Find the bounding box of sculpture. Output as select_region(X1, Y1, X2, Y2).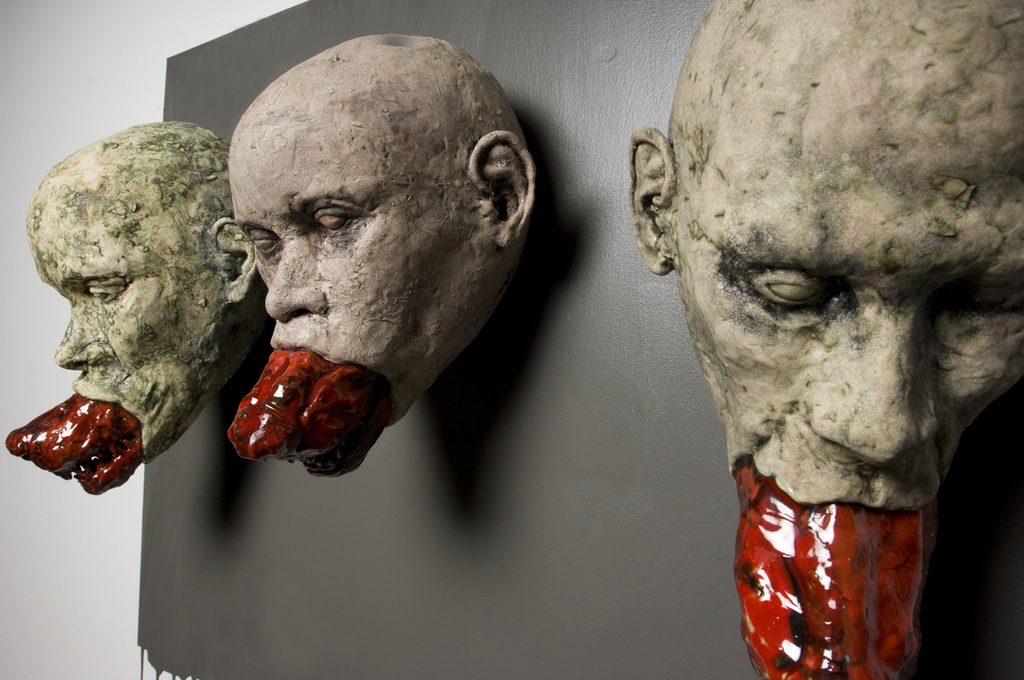
select_region(223, 25, 538, 483).
